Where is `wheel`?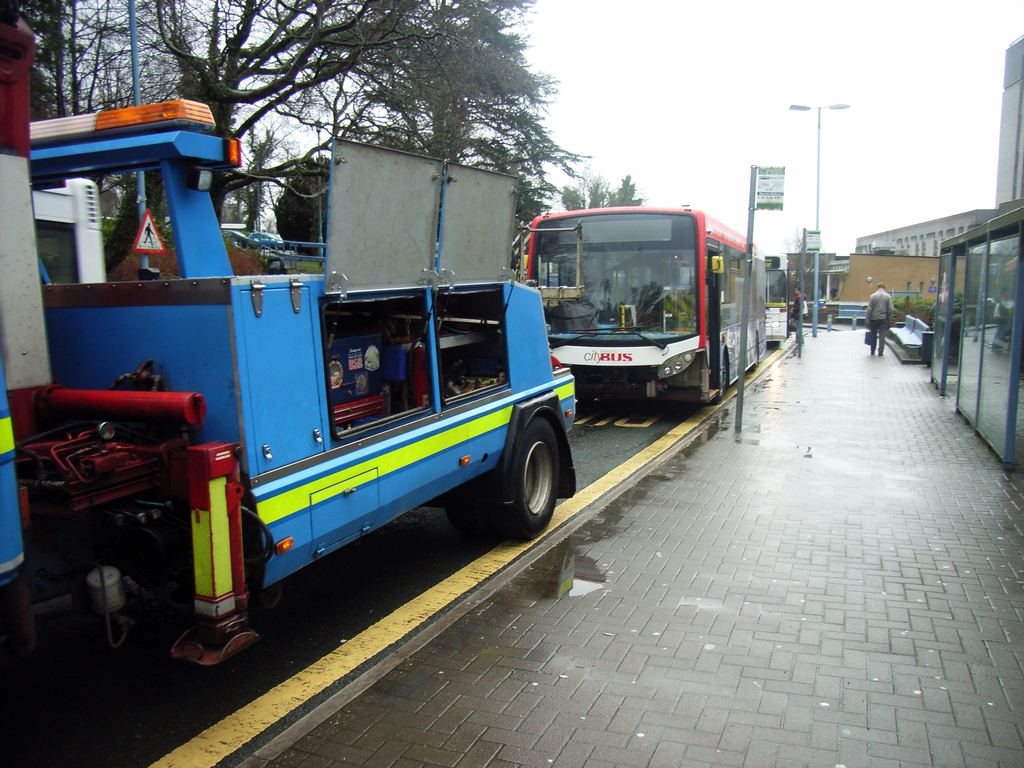
bbox=[443, 476, 492, 539].
